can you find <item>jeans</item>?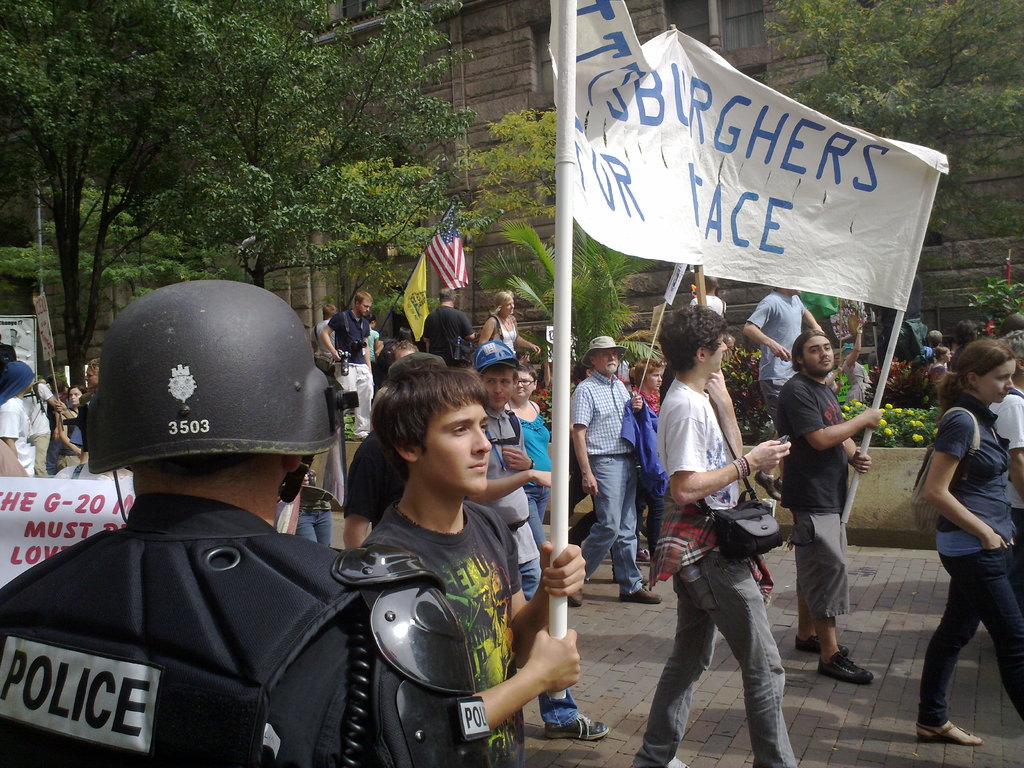
Yes, bounding box: (x1=301, y1=511, x2=330, y2=552).
